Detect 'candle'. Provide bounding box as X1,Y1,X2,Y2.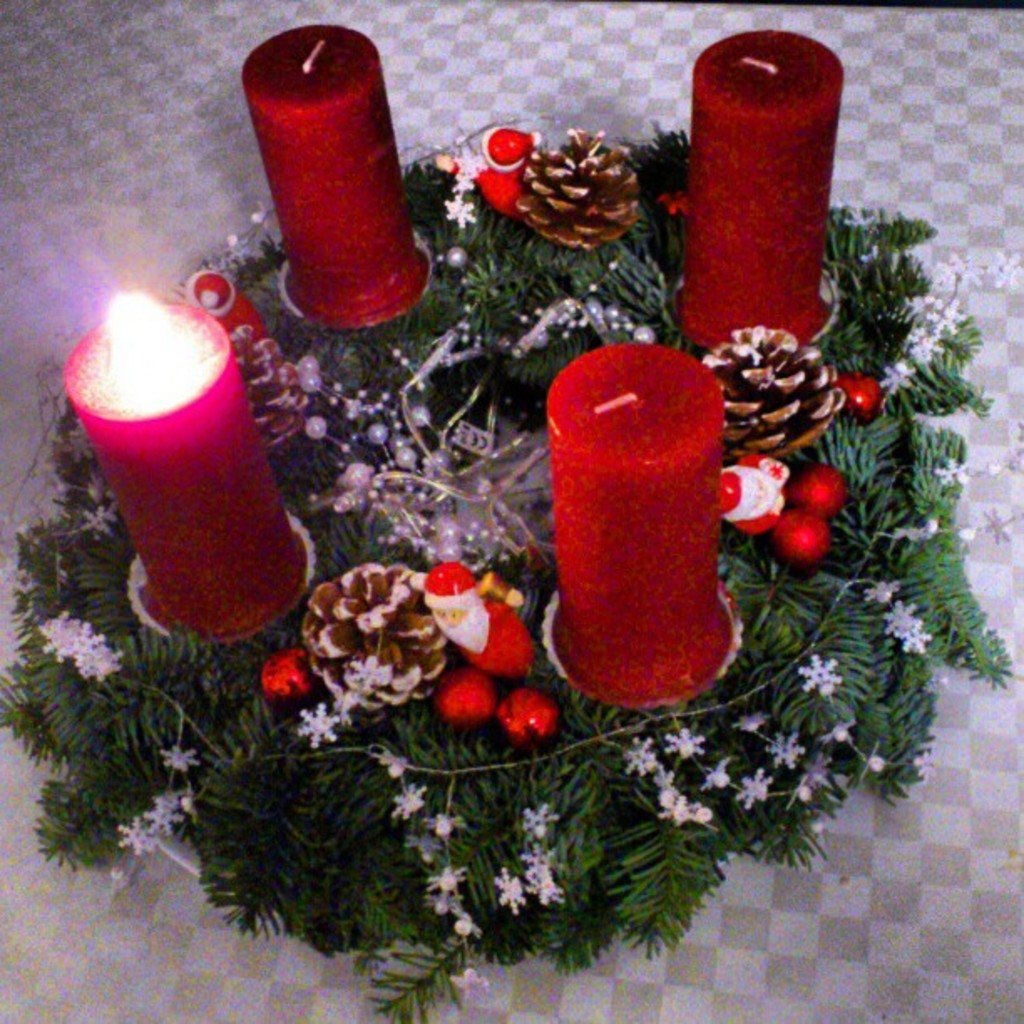
678,30,827,350.
